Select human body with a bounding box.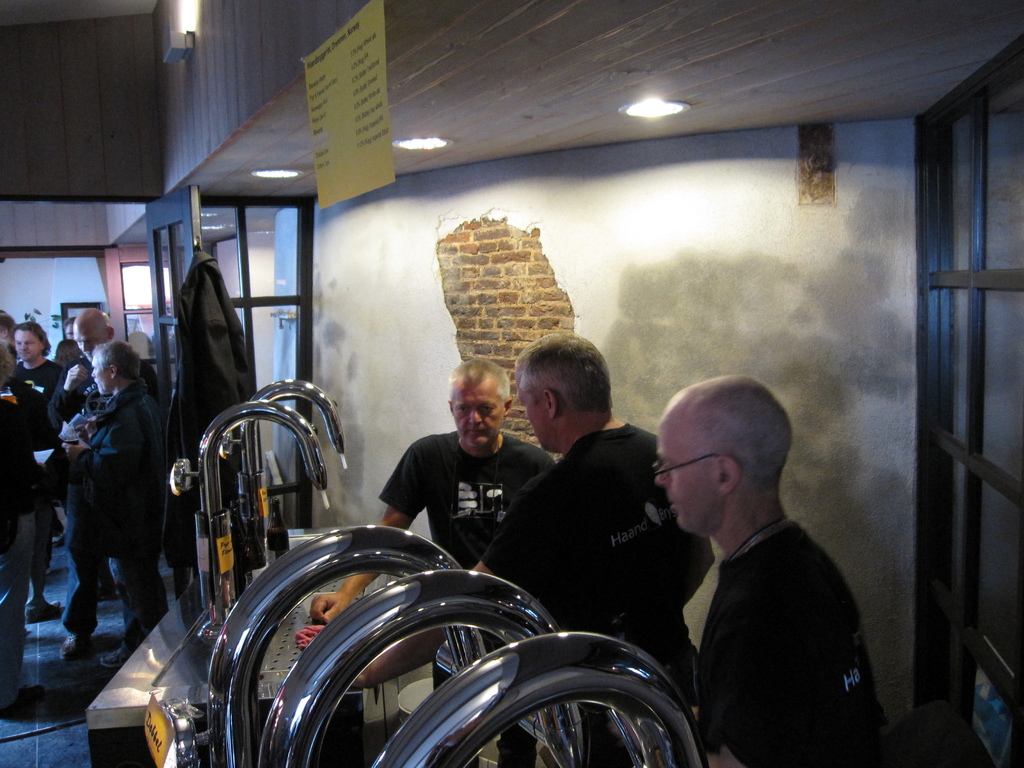
bbox(308, 431, 558, 767).
